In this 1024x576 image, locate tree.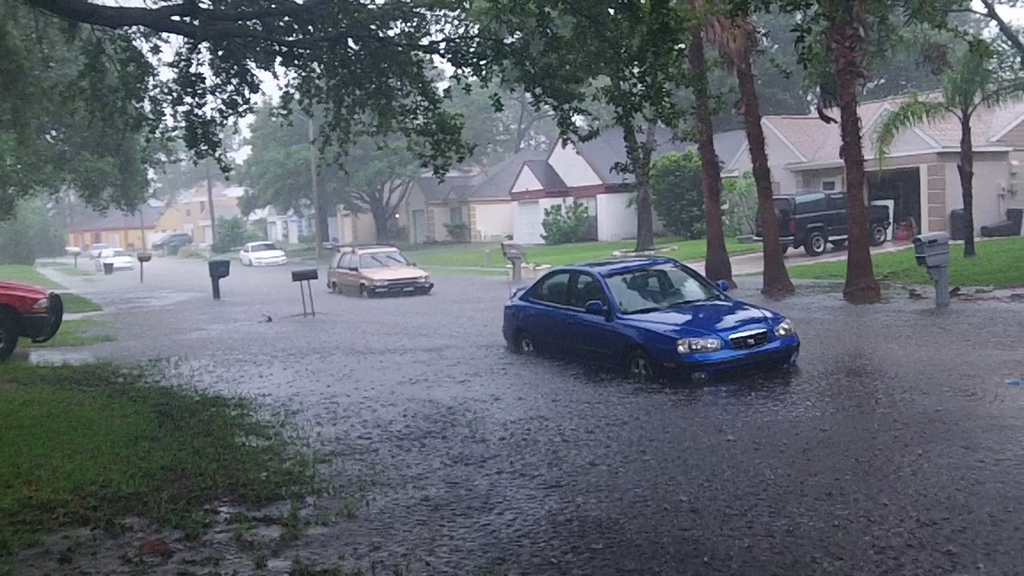
Bounding box: crop(635, 0, 736, 285).
